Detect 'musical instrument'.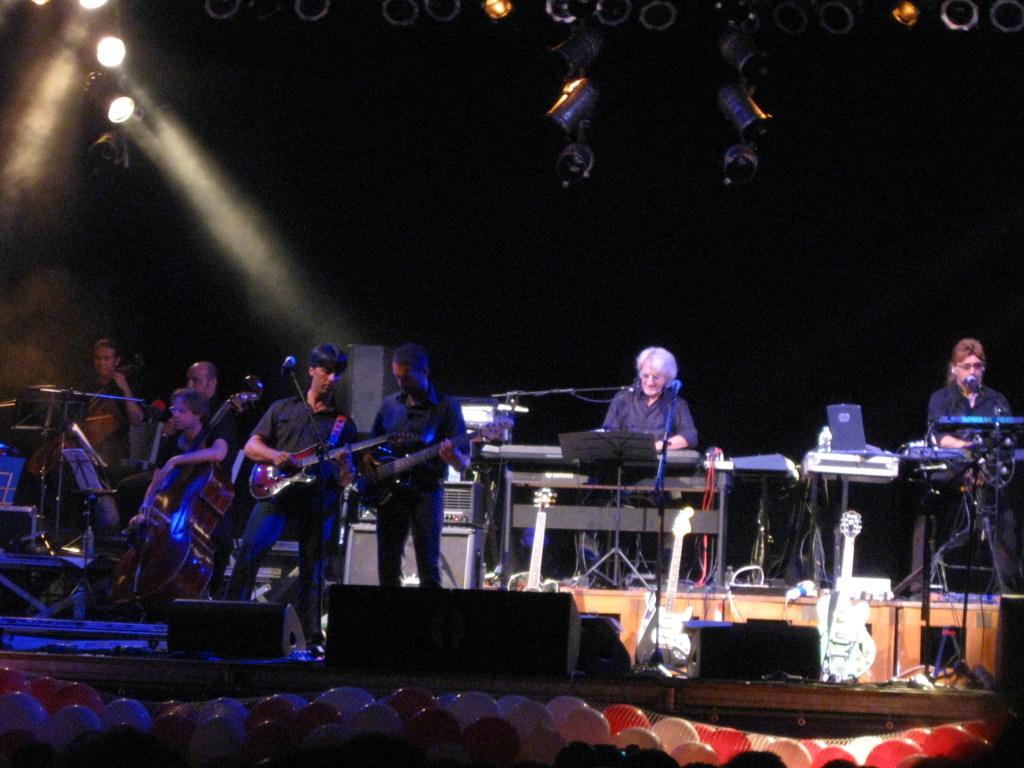
Detected at [18, 356, 124, 481].
